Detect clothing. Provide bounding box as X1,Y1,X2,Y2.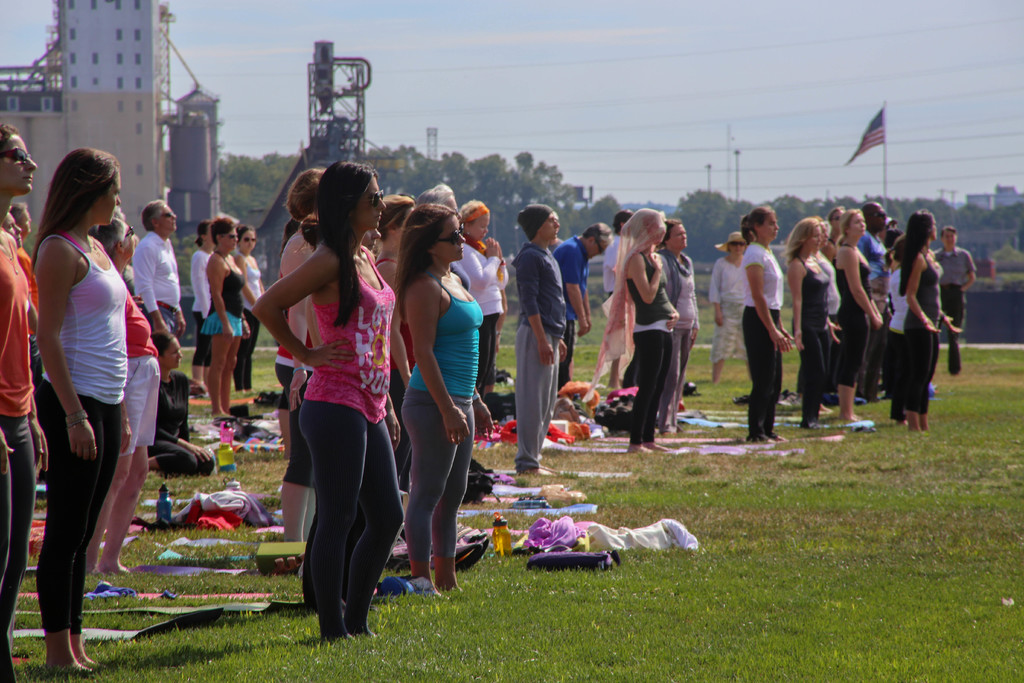
447,236,505,393.
